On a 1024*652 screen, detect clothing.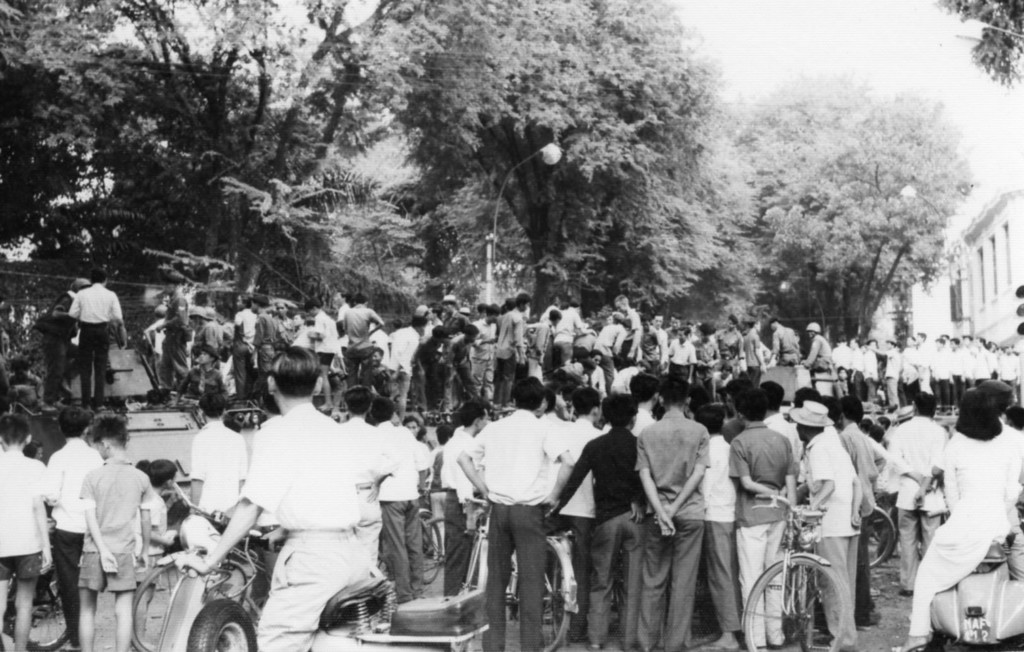
[340,410,378,576].
